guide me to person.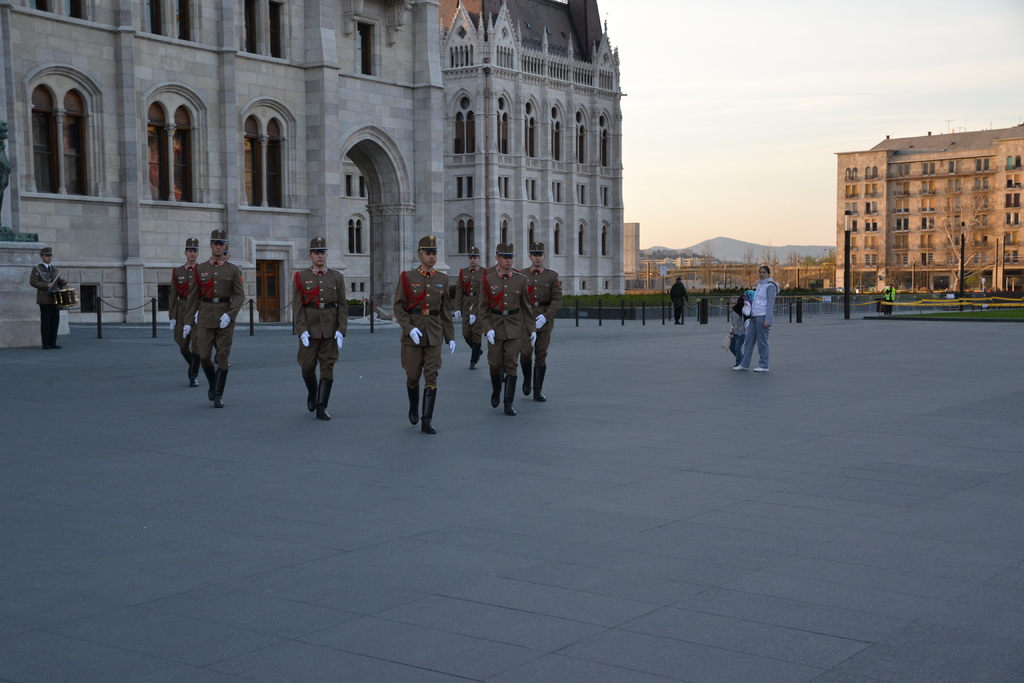
Guidance: <bbox>672, 273, 683, 323</bbox>.
